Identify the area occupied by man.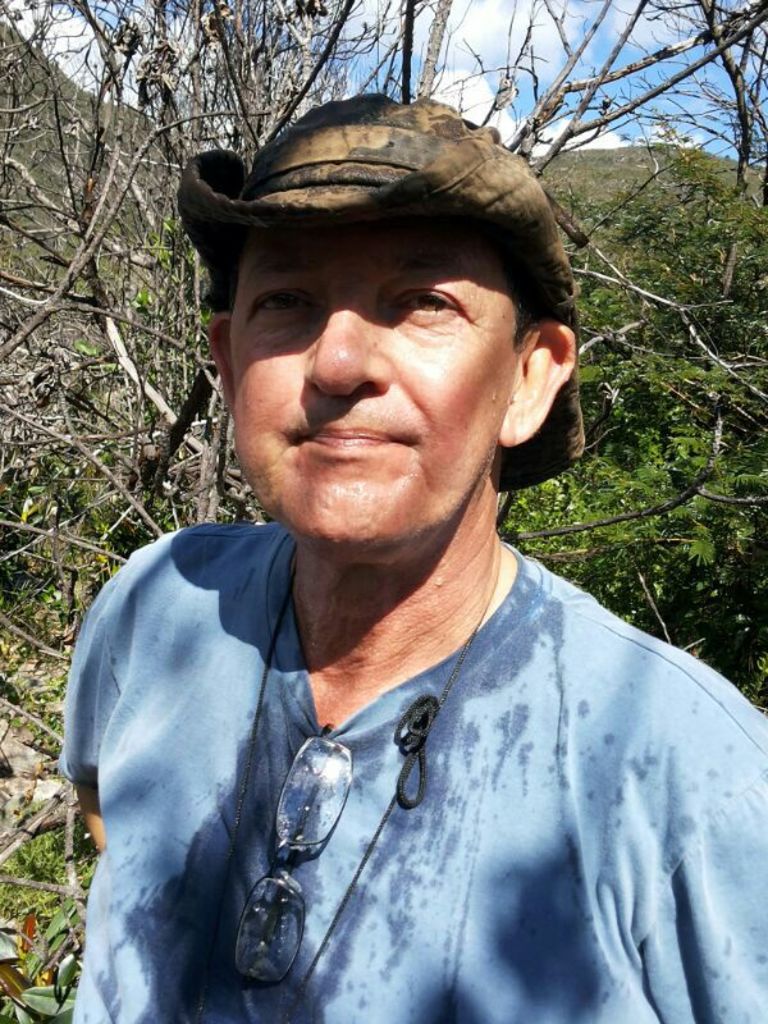
Area: bbox=(41, 93, 750, 1012).
